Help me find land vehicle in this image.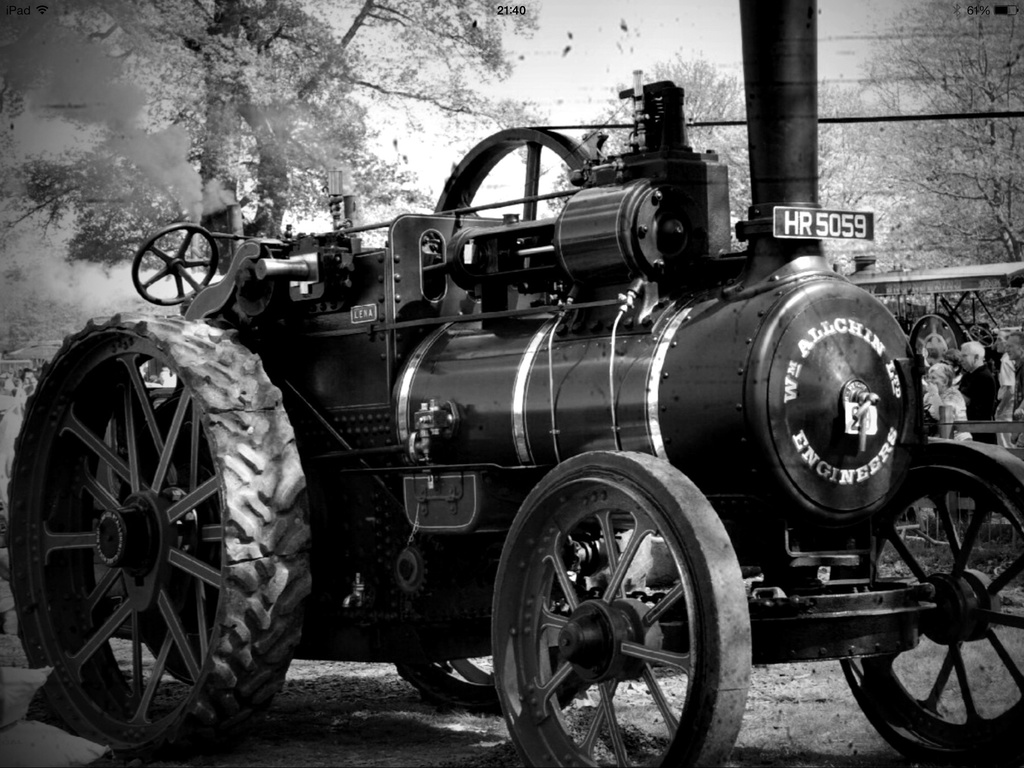
Found it: bbox=(31, 146, 1023, 767).
